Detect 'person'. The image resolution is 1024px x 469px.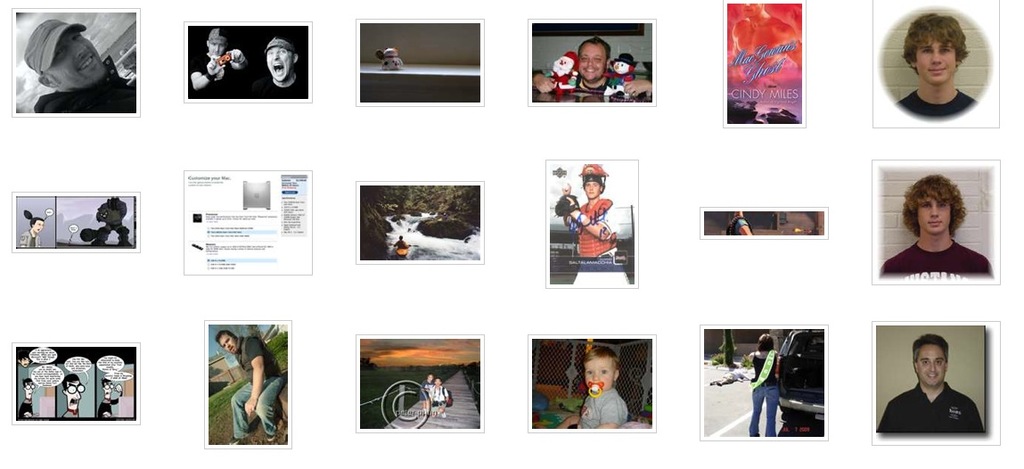
<box>709,367,754,385</box>.
